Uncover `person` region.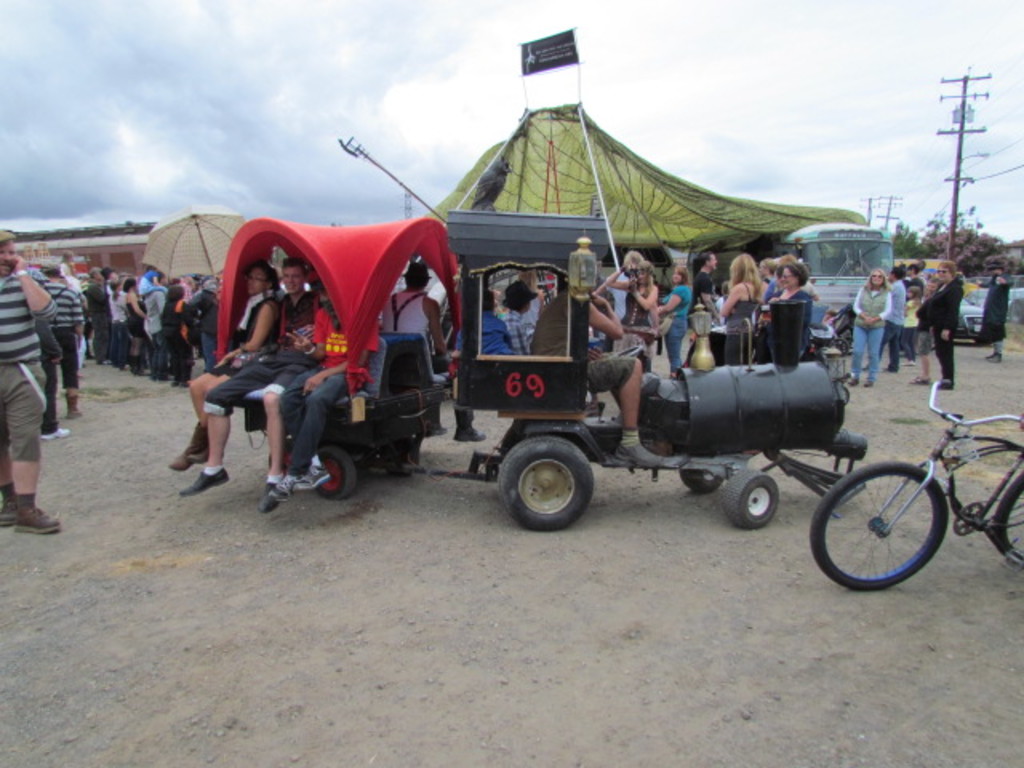
Uncovered: BBox(904, 274, 923, 370).
